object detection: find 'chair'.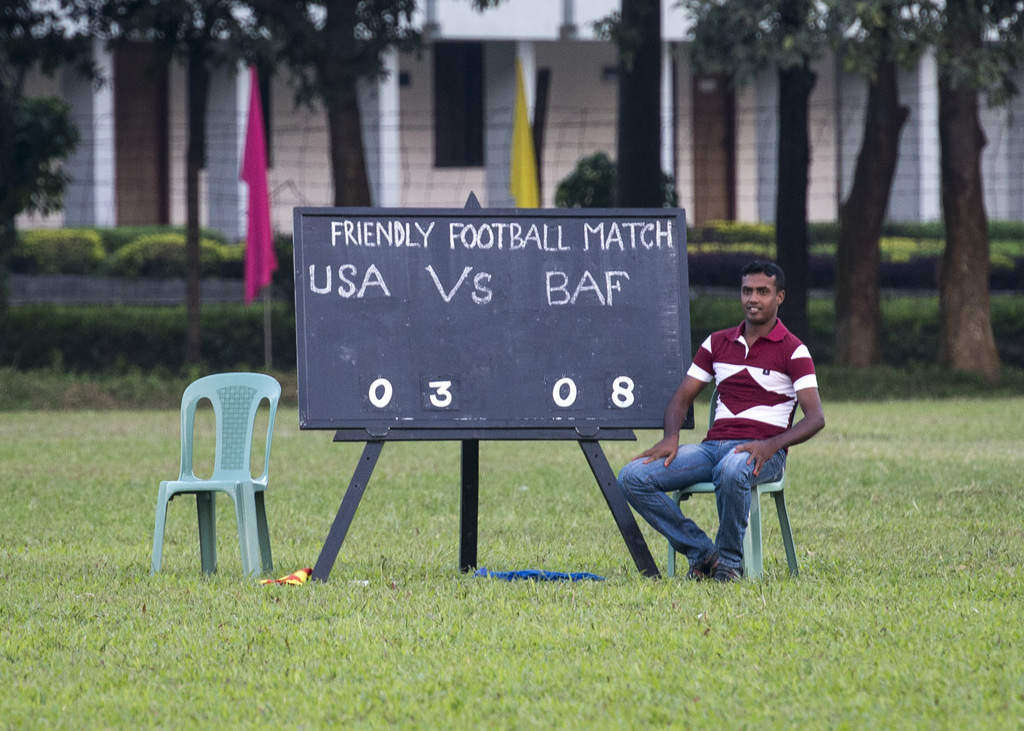
rect(669, 386, 801, 577).
